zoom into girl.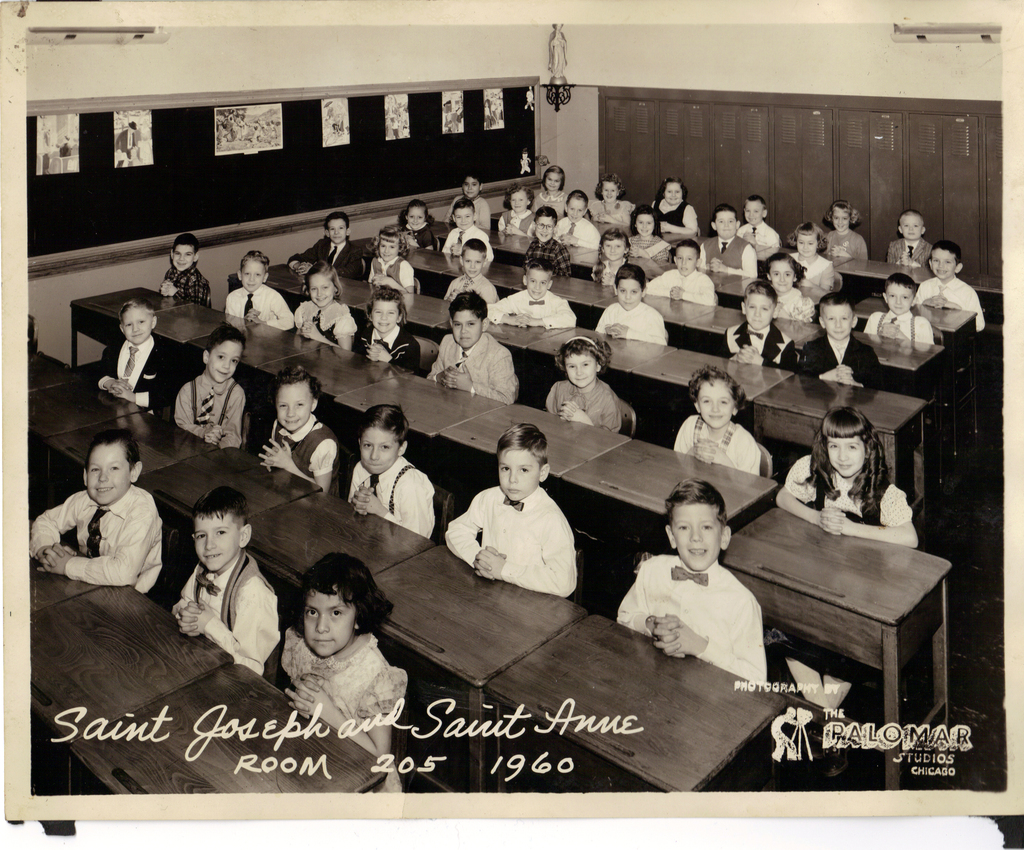
Zoom target: detection(591, 175, 632, 225).
